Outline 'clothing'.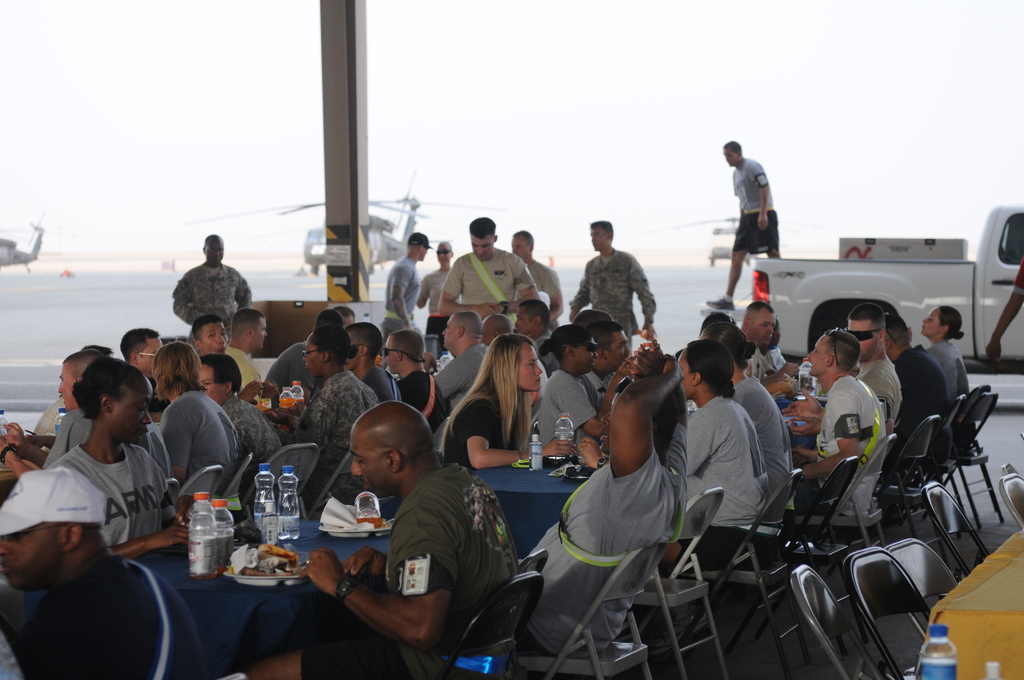
Outline: crop(682, 393, 775, 530).
